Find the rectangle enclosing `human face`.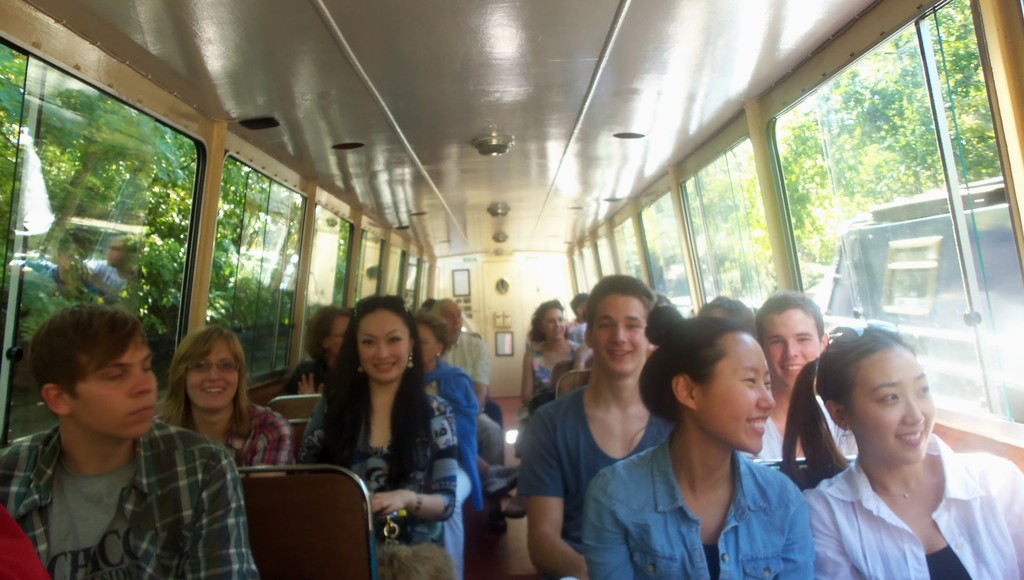
[595,294,644,372].
